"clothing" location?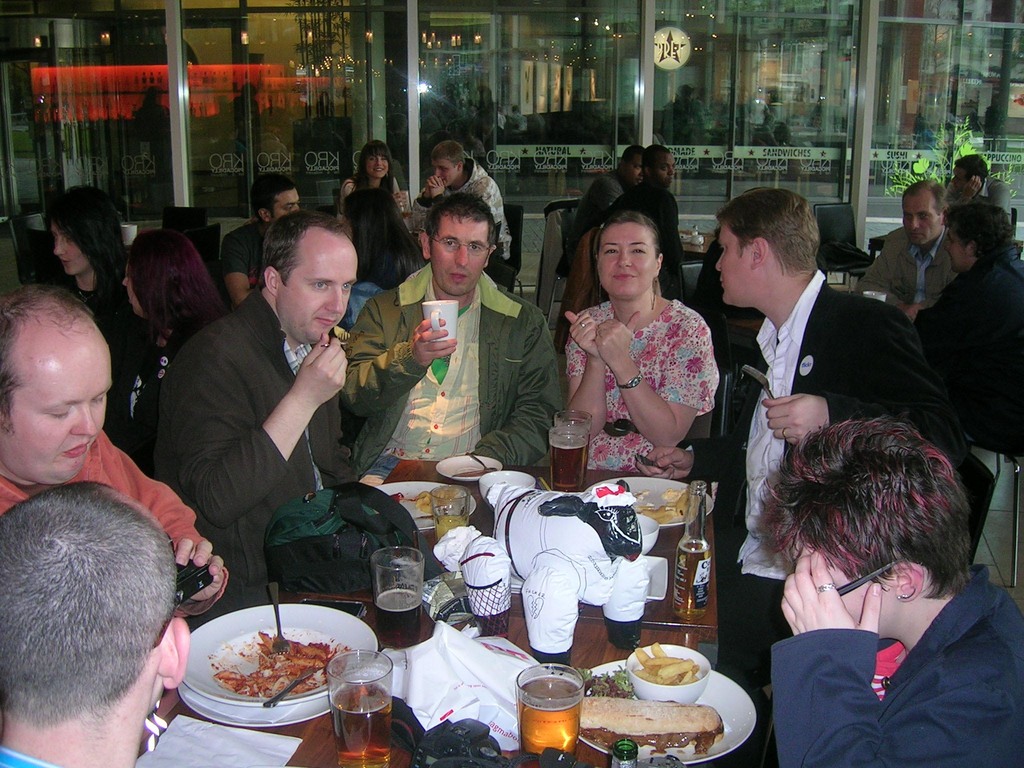
detection(334, 259, 561, 471)
